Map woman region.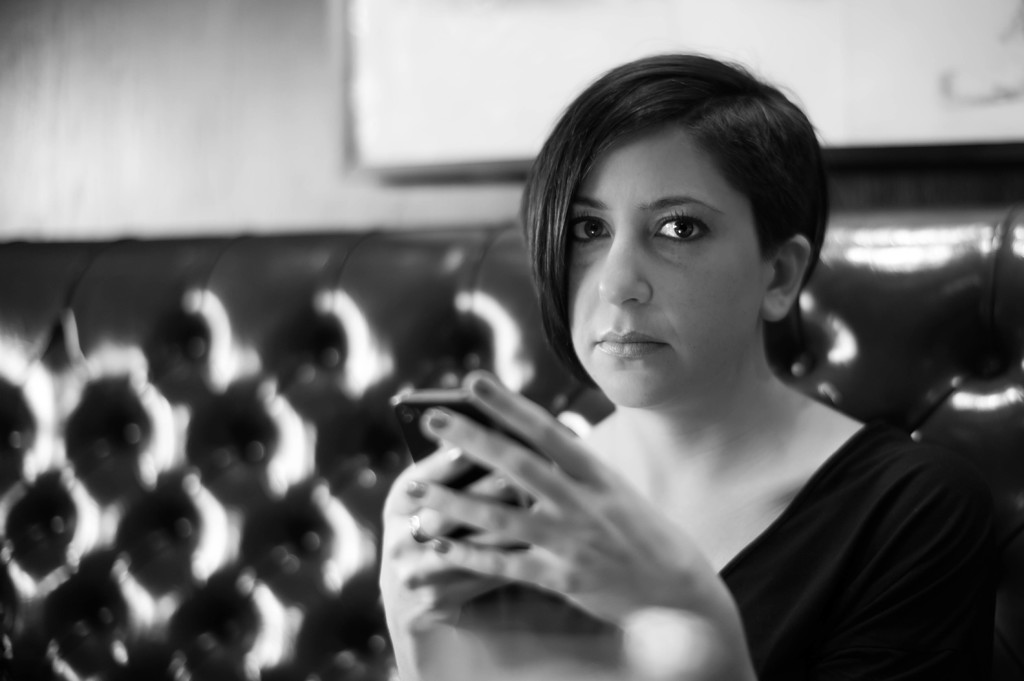
Mapped to <region>382, 0, 916, 680</region>.
